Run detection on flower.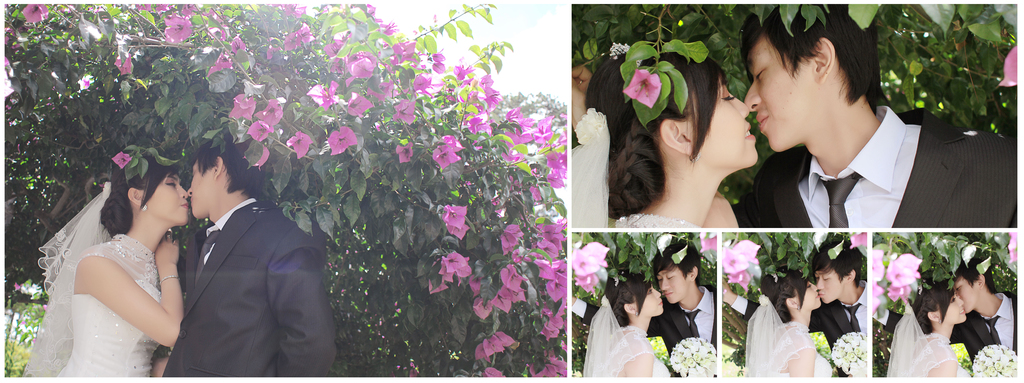
Result: box=[475, 341, 488, 361].
